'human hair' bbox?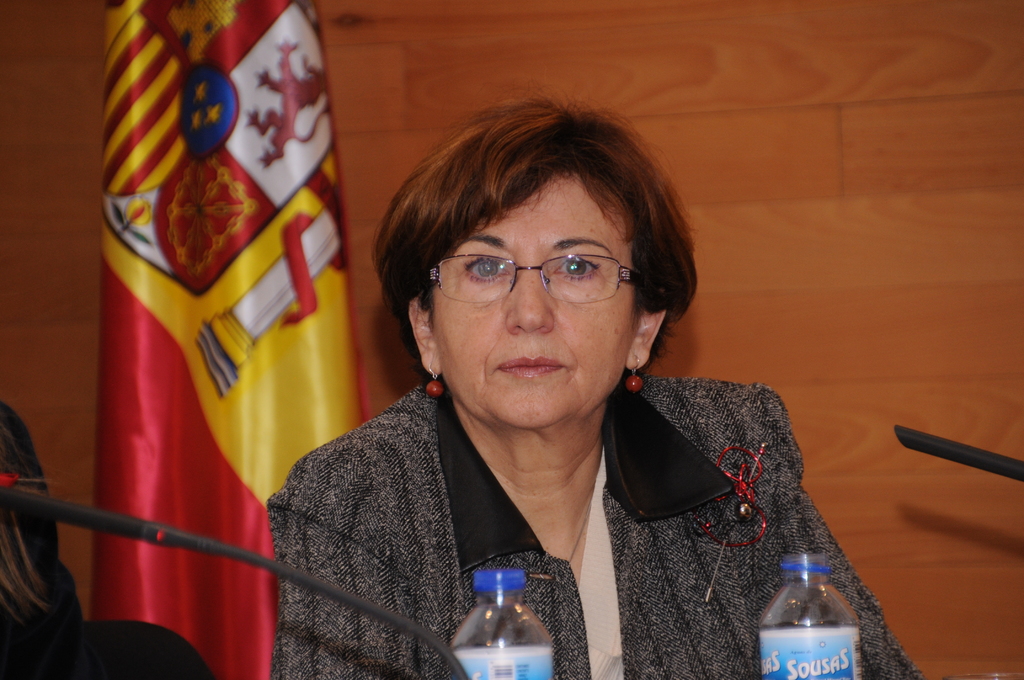
[x1=0, y1=420, x2=53, y2=633]
